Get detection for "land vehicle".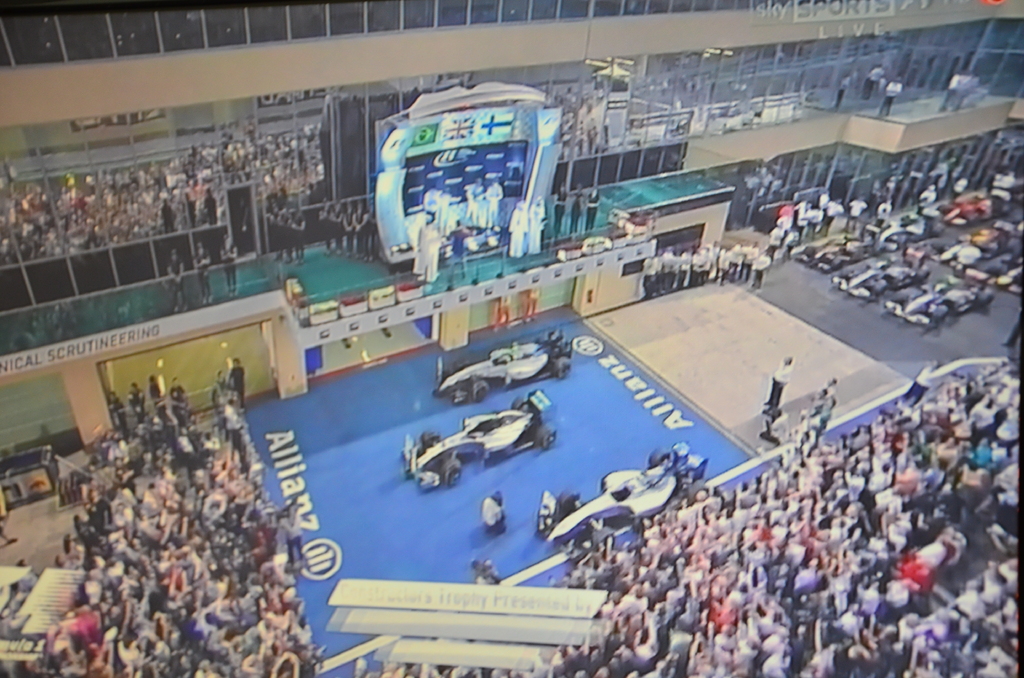
Detection: rect(840, 250, 925, 297).
